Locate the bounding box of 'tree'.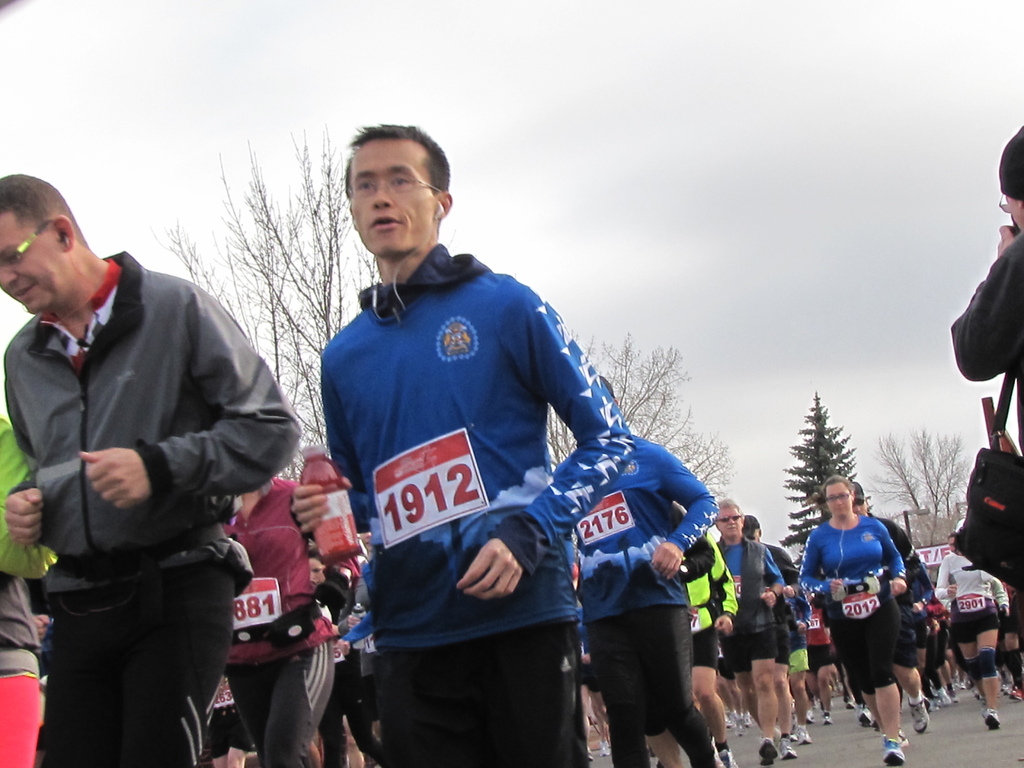
Bounding box: [x1=775, y1=396, x2=877, y2=563].
